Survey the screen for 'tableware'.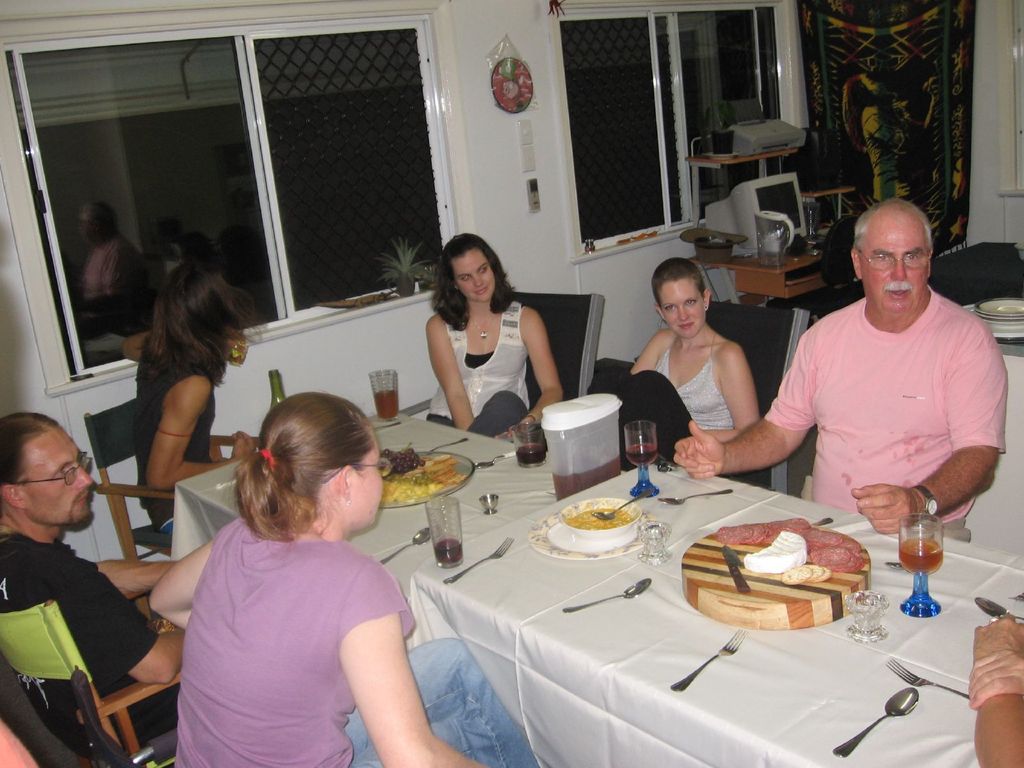
Survey found: l=973, t=594, r=1023, b=623.
